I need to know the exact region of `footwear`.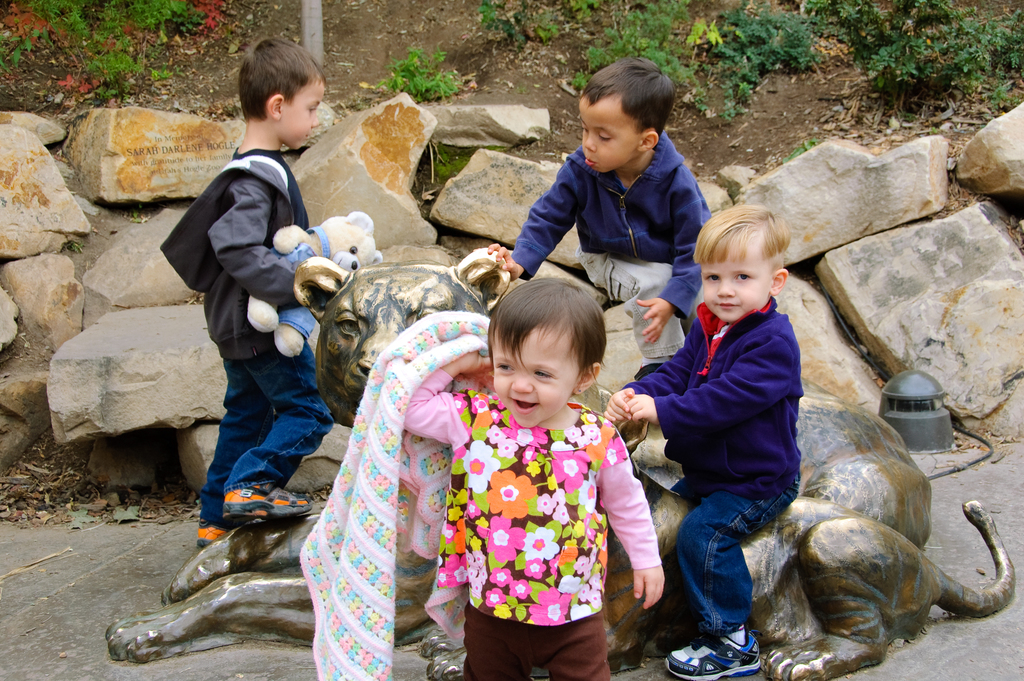
Region: x1=193 y1=479 x2=312 y2=535.
